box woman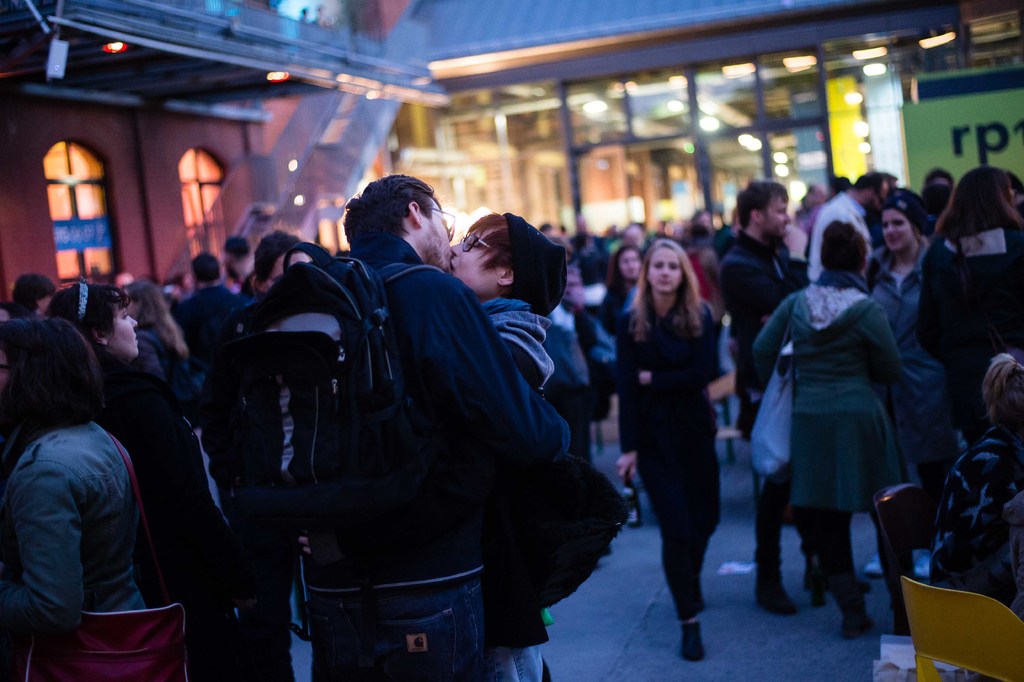
BBox(0, 317, 167, 681)
